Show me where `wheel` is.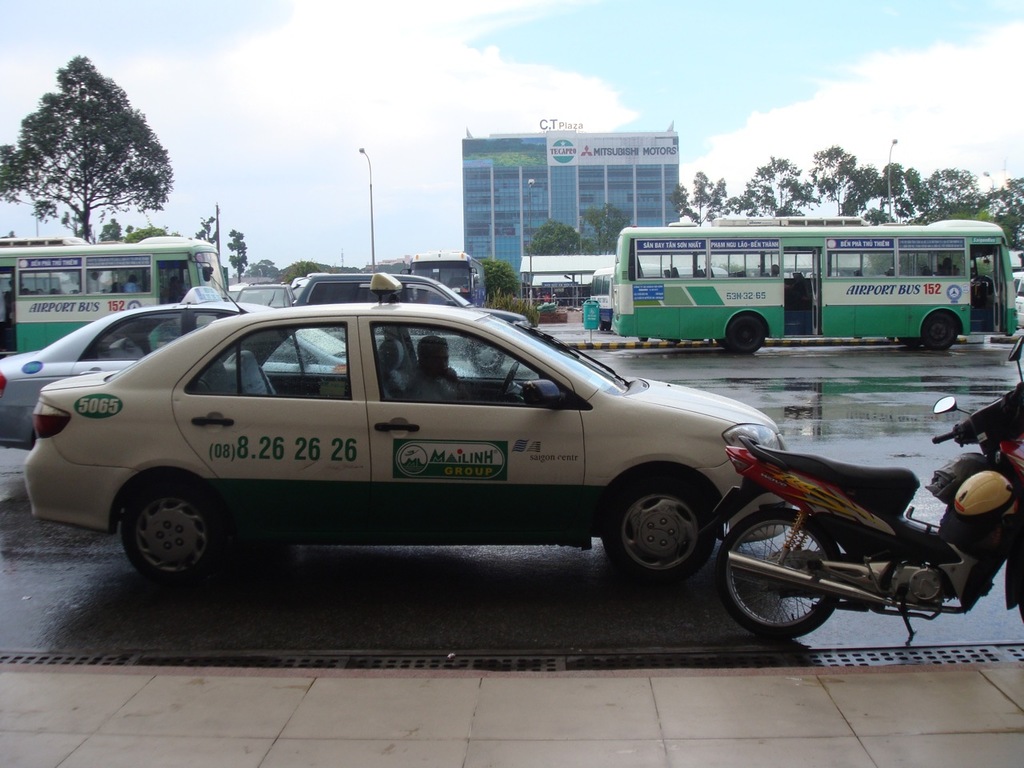
`wheel` is at BBox(498, 362, 522, 401).
